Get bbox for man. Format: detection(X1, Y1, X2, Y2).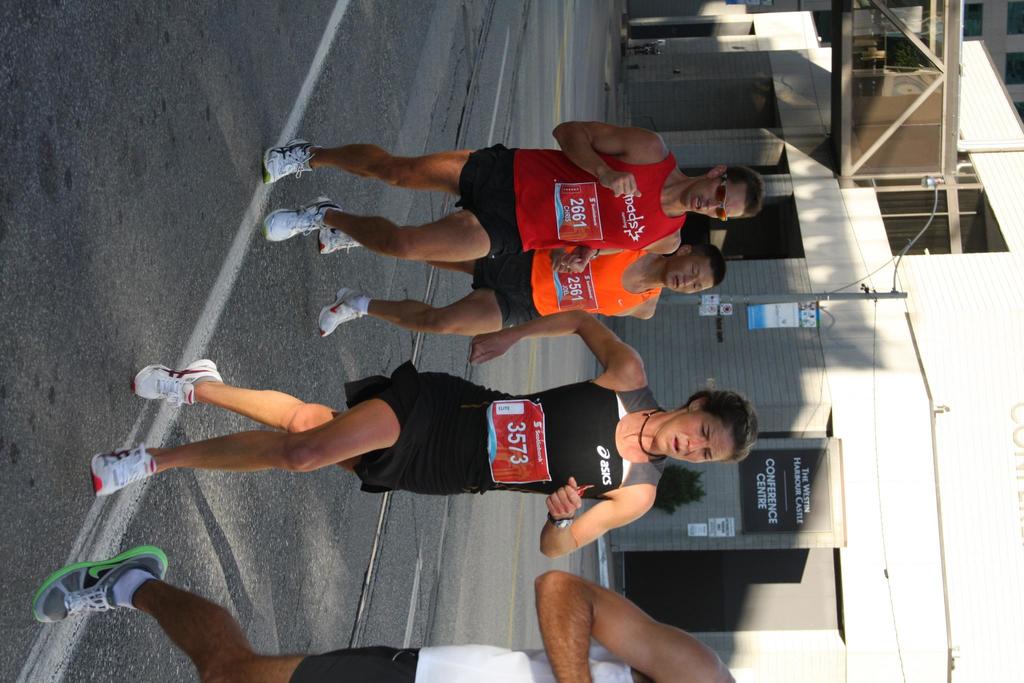
detection(31, 545, 735, 682).
